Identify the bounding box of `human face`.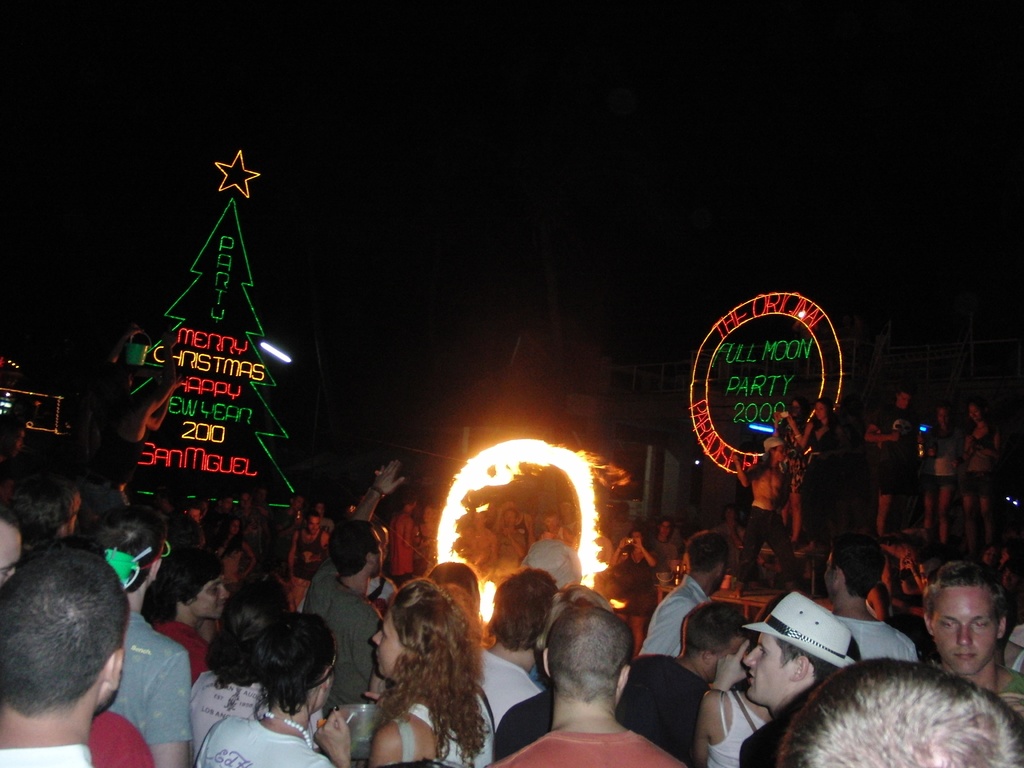
376 618 400 675.
